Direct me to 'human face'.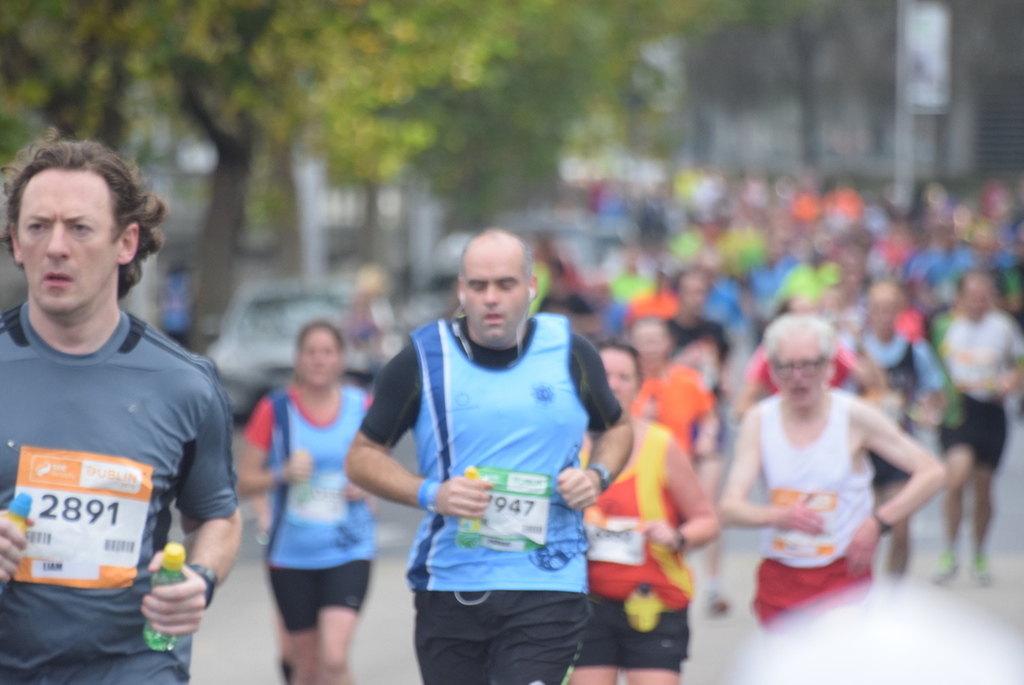
Direction: 461/232/524/349.
